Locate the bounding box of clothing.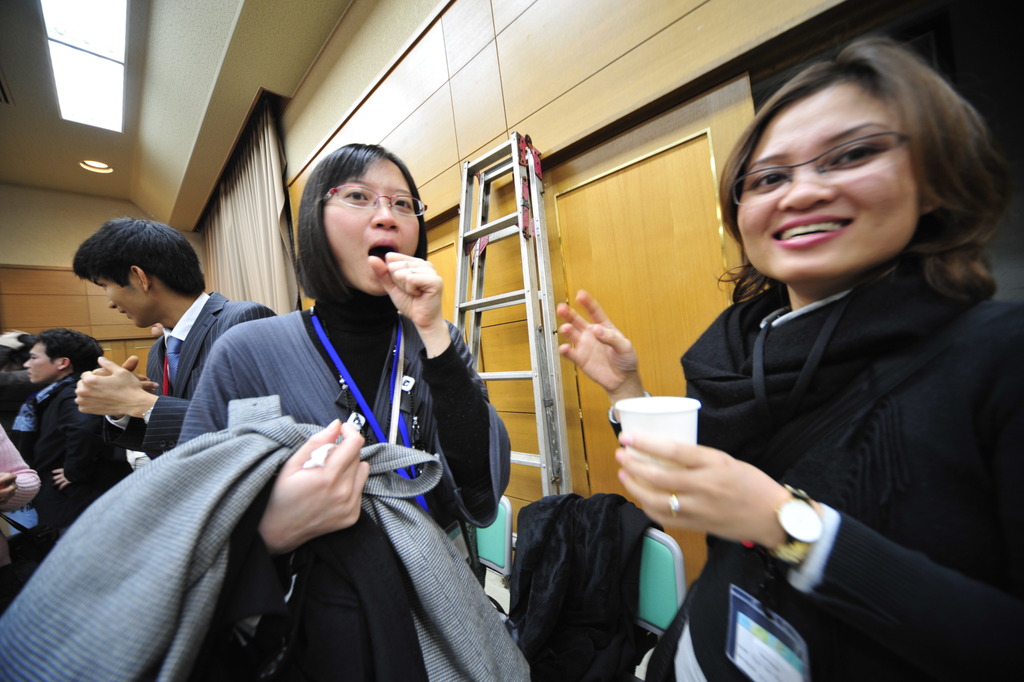
Bounding box: select_region(177, 298, 515, 681).
